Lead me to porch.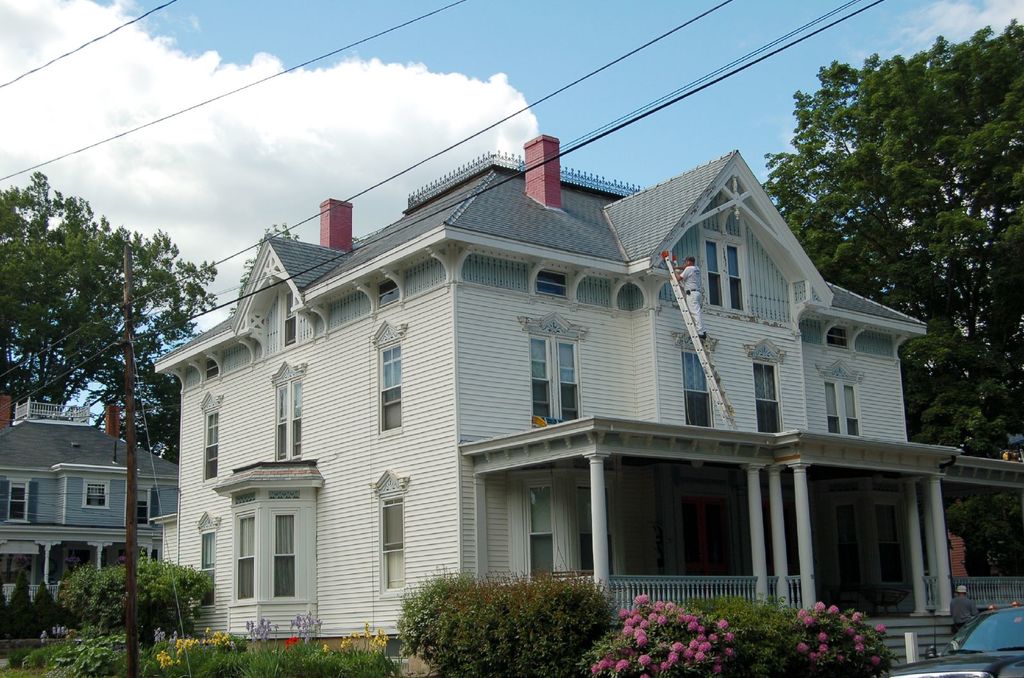
Lead to (496, 583, 1023, 667).
